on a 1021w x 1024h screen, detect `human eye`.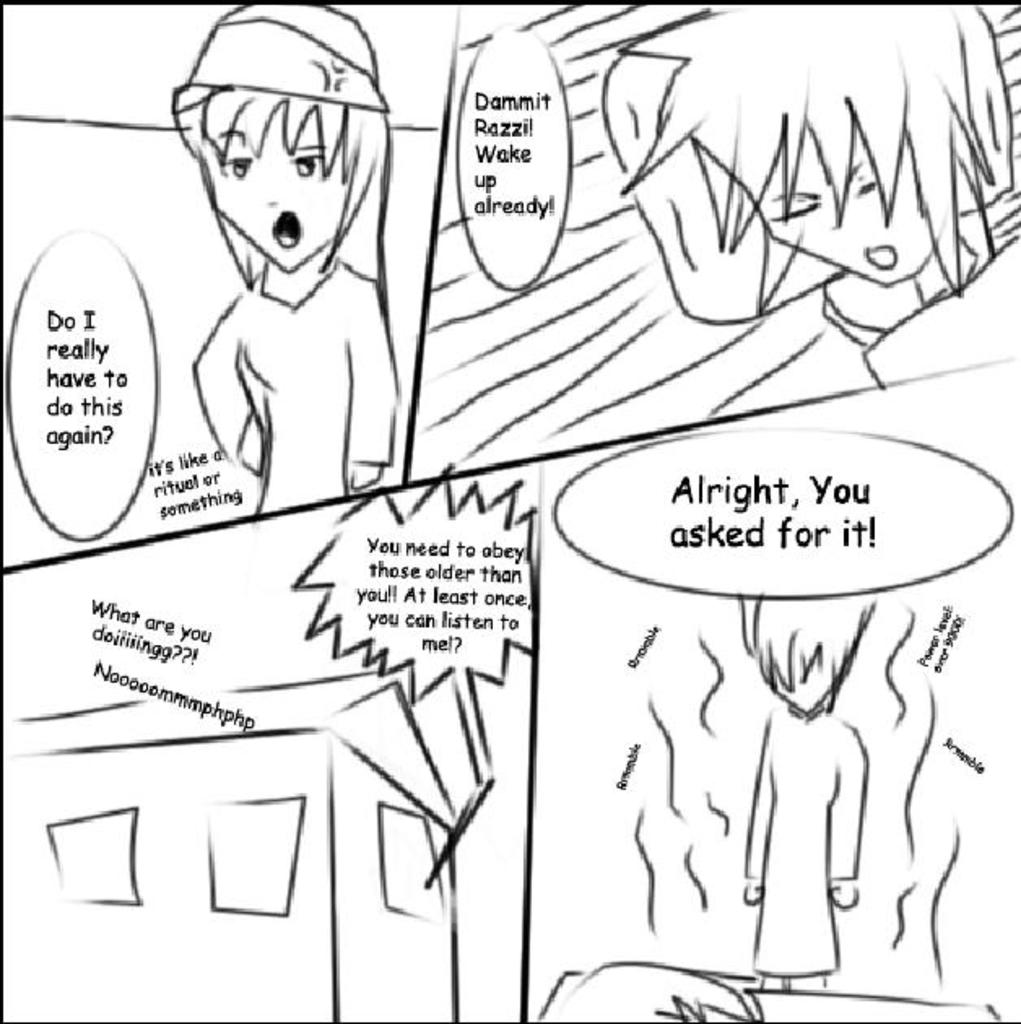
(x1=285, y1=158, x2=322, y2=177).
